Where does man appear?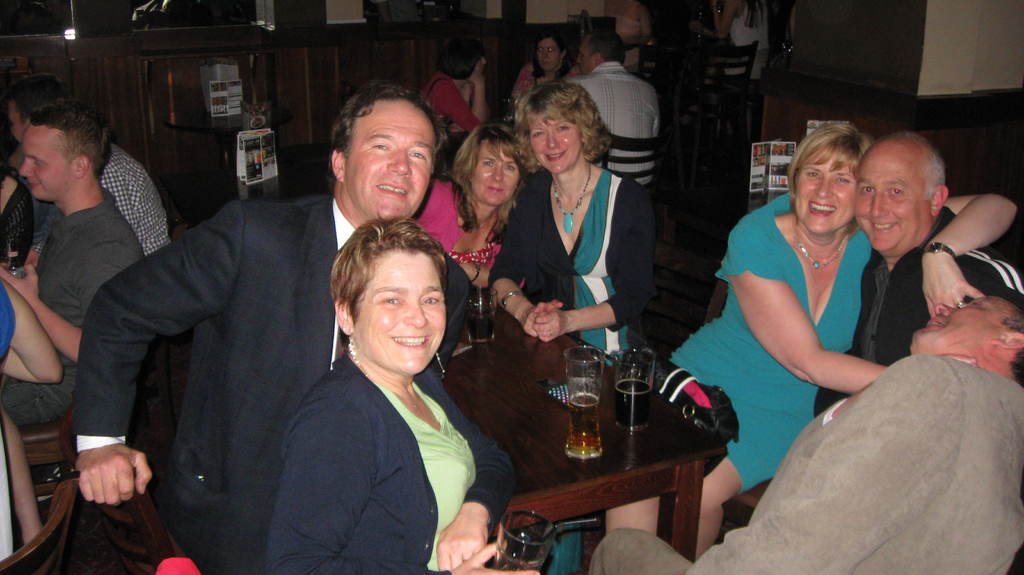
Appears at left=0, top=103, right=150, bottom=539.
